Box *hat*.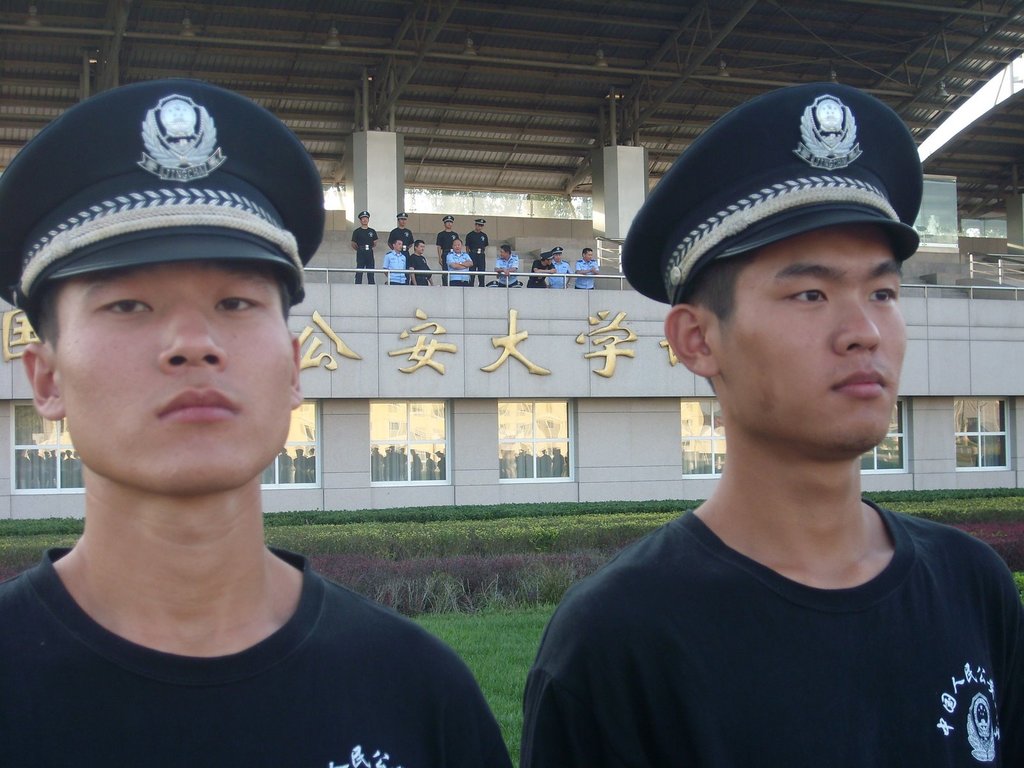
box(395, 213, 407, 218).
